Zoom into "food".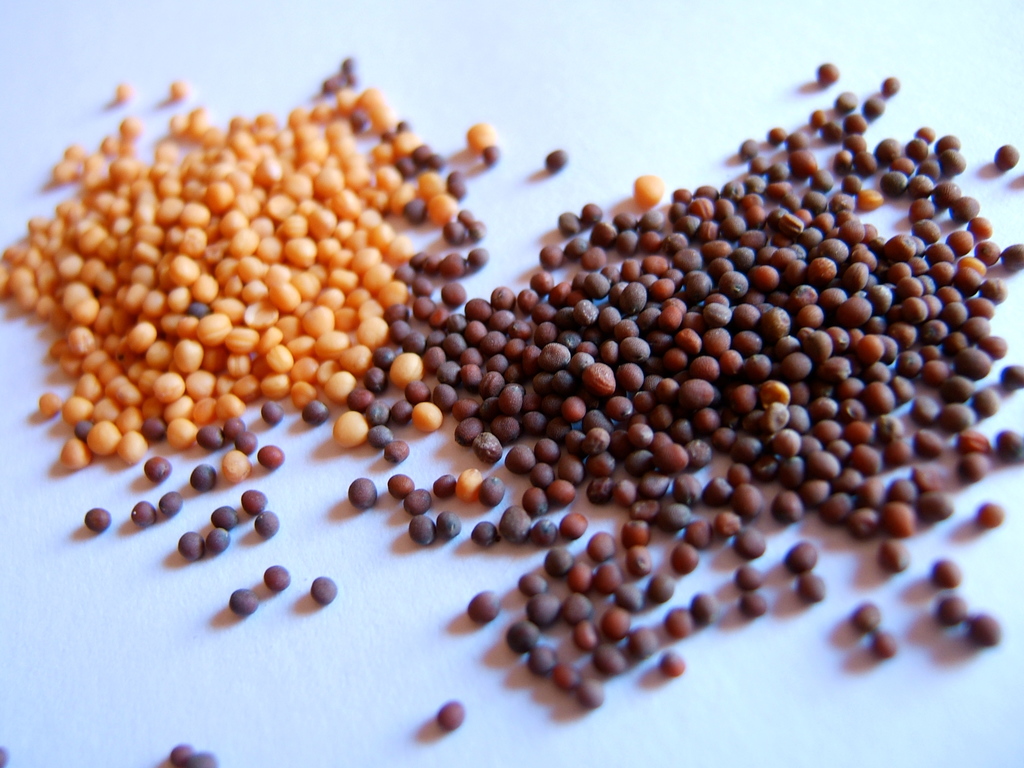
Zoom target: (x1=0, y1=52, x2=1023, y2=716).
